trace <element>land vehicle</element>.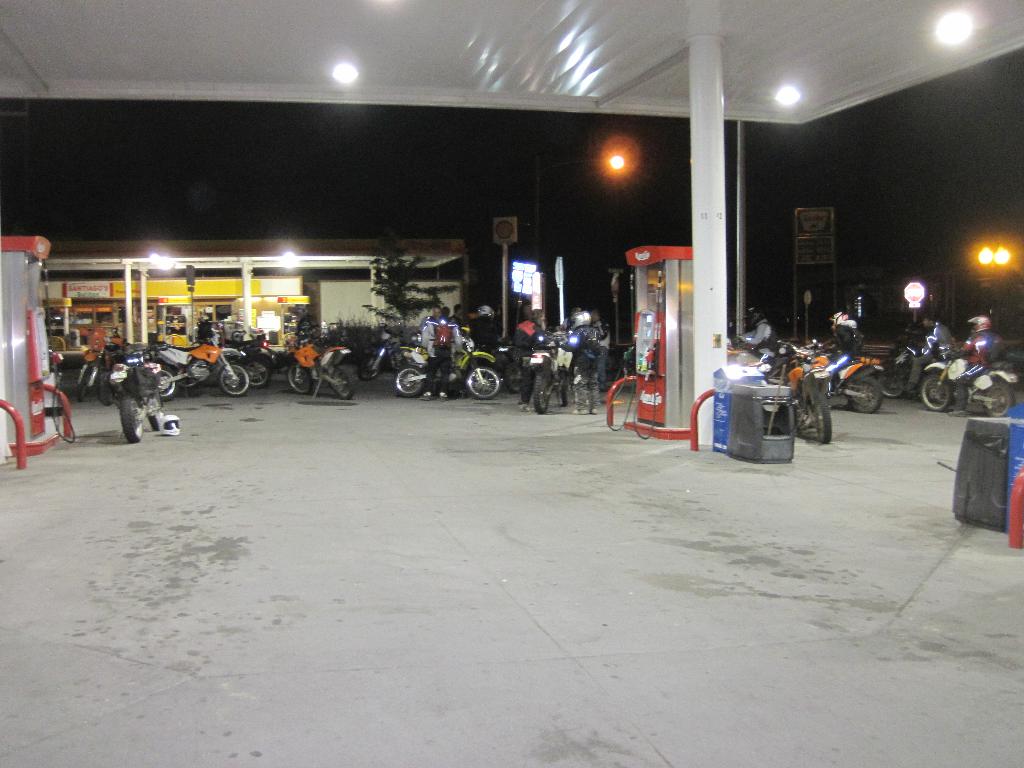
Traced to left=146, top=327, right=253, bottom=397.
